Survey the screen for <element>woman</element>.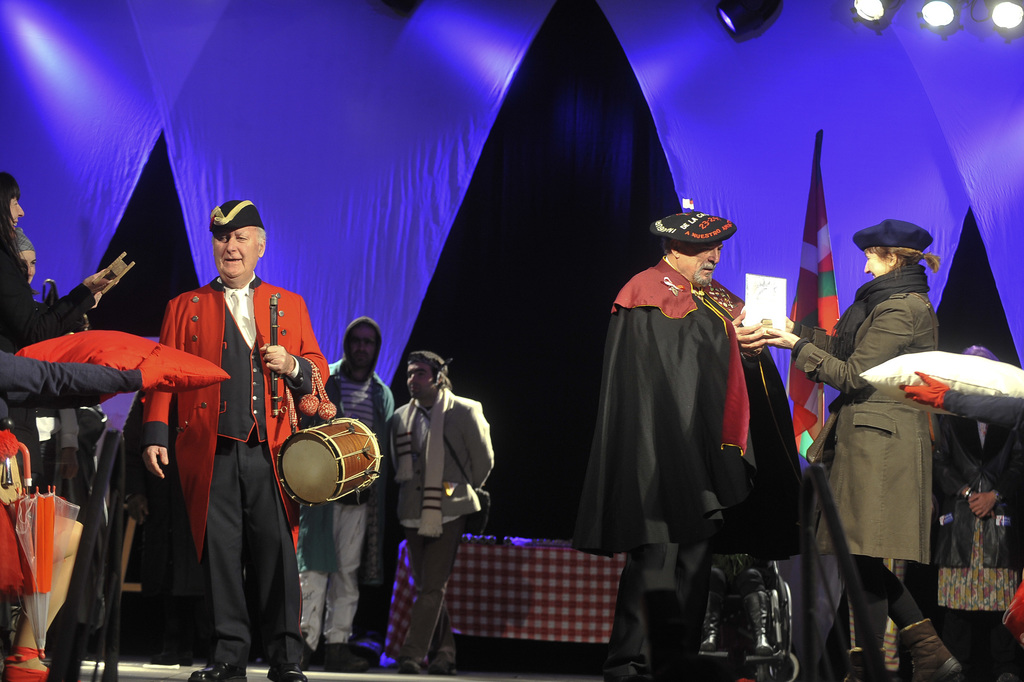
Survey found: 0,172,117,495.
